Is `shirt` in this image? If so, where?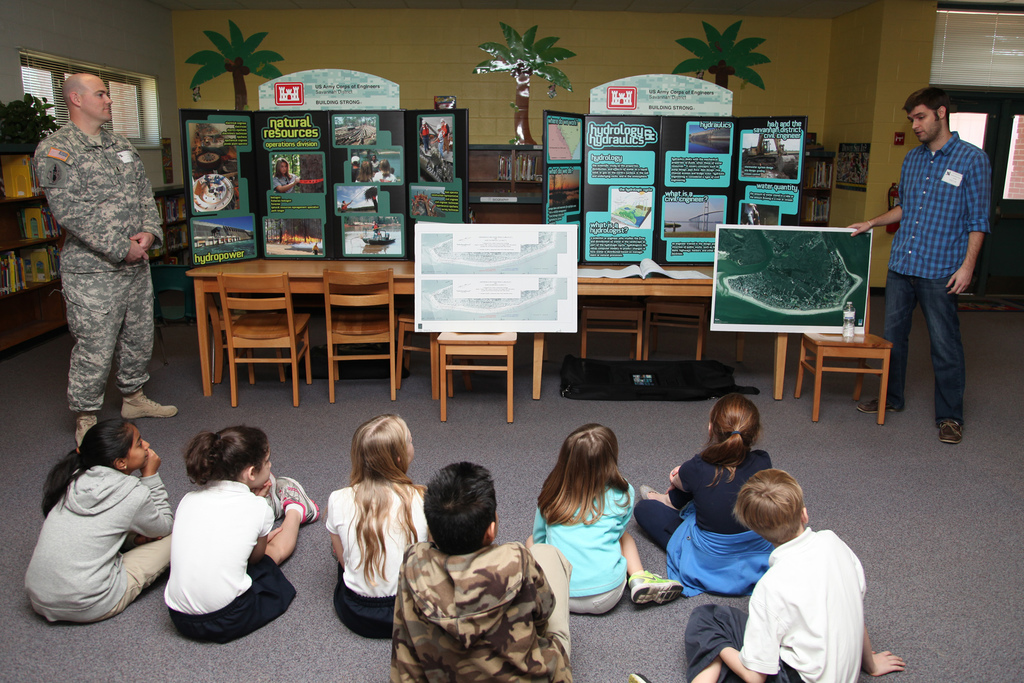
Yes, at [x1=388, y1=544, x2=574, y2=682].
